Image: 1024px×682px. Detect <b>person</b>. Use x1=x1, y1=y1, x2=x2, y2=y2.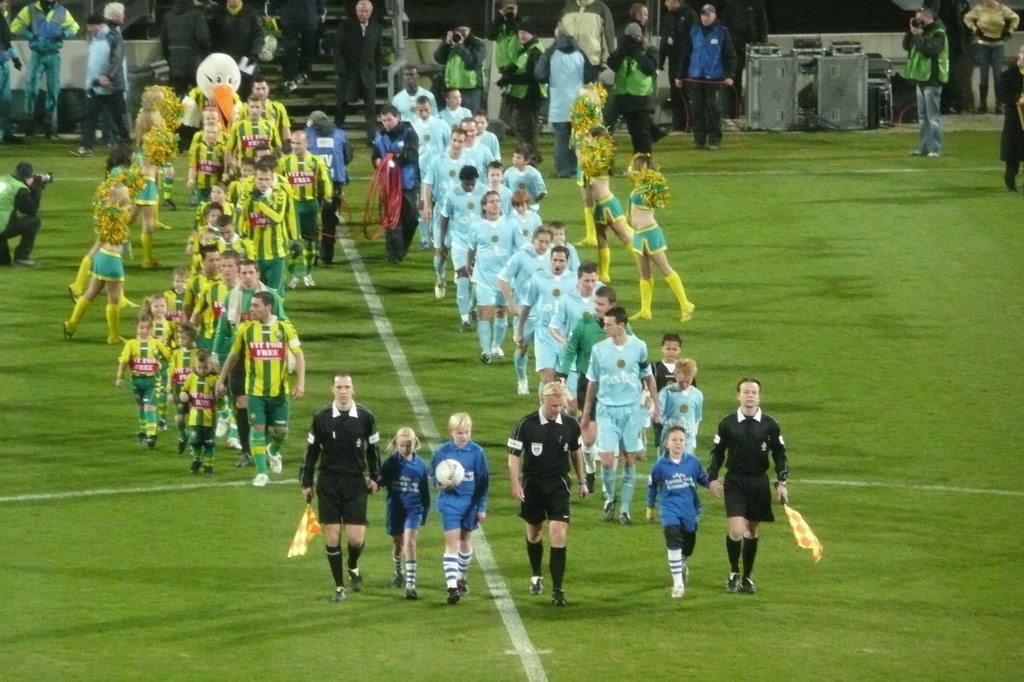
x1=1007, y1=50, x2=1023, y2=200.
